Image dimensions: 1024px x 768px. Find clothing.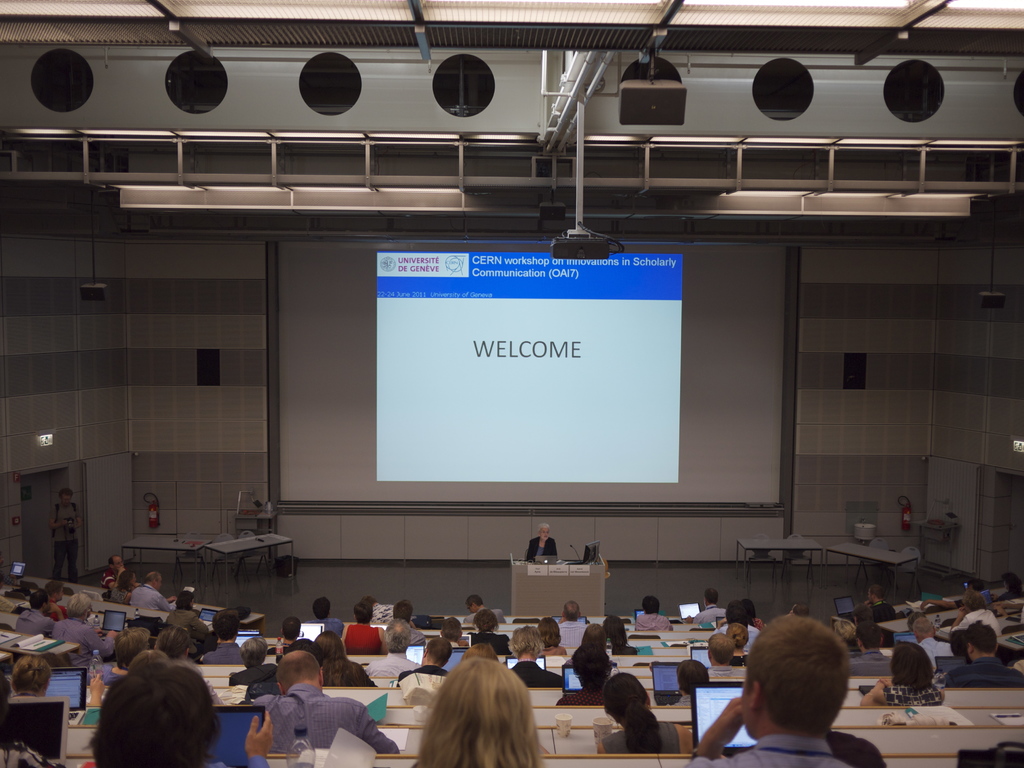
bbox=(253, 685, 401, 754).
